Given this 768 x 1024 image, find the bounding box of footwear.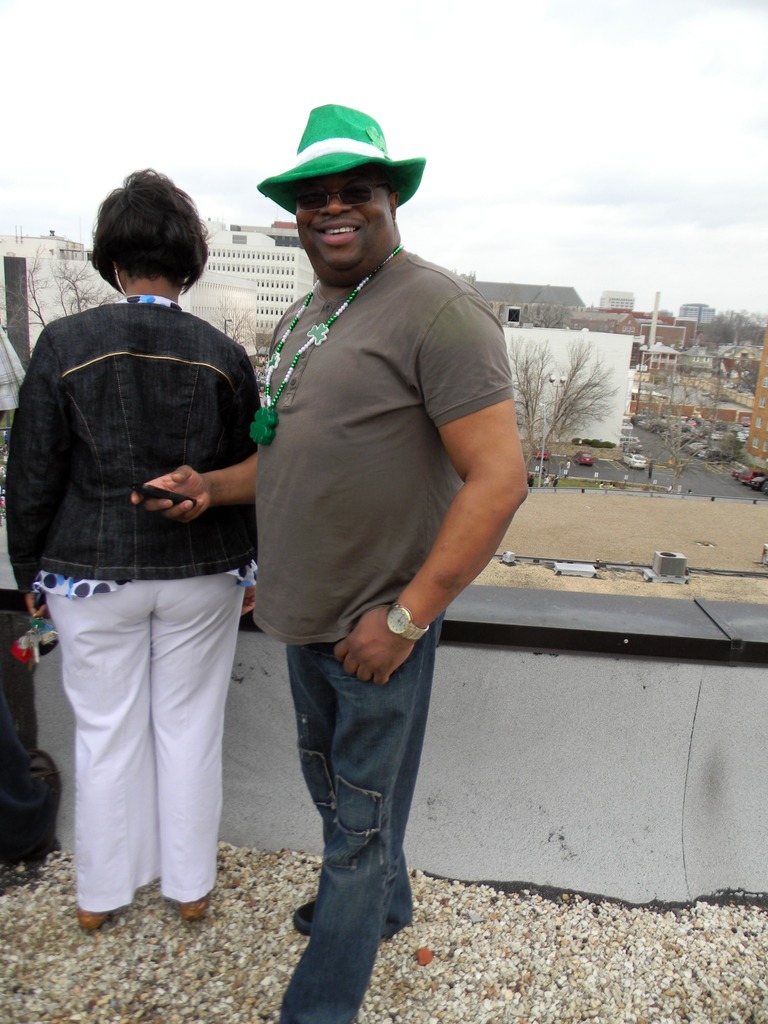
crop(171, 867, 212, 916).
